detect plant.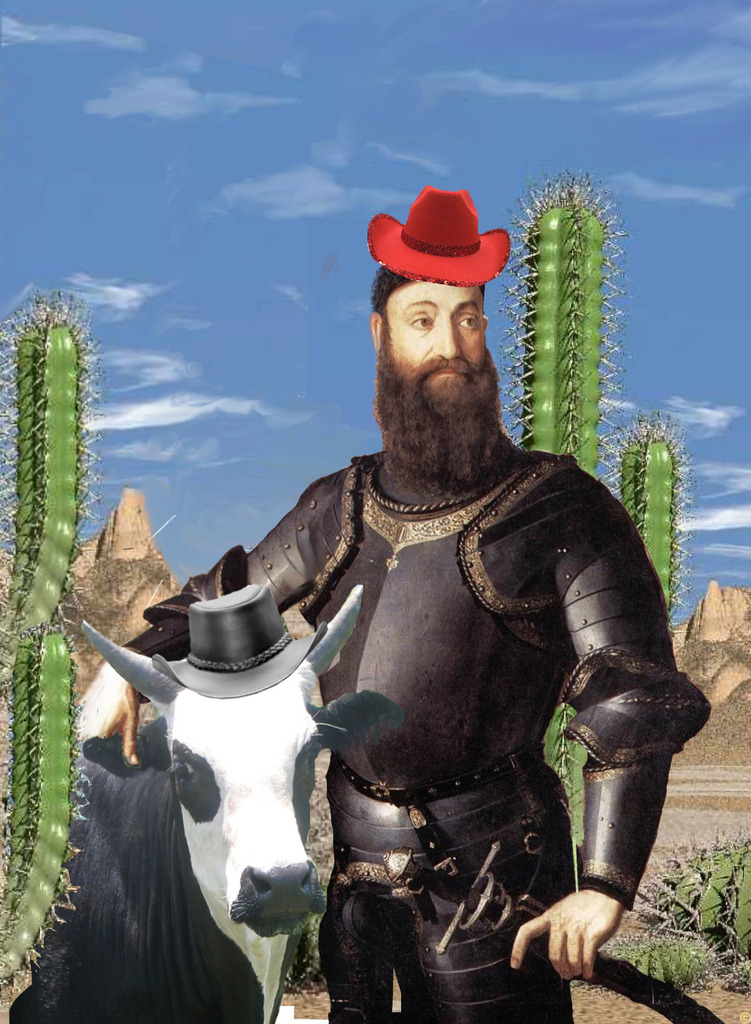
Detected at bbox=(501, 170, 686, 844).
